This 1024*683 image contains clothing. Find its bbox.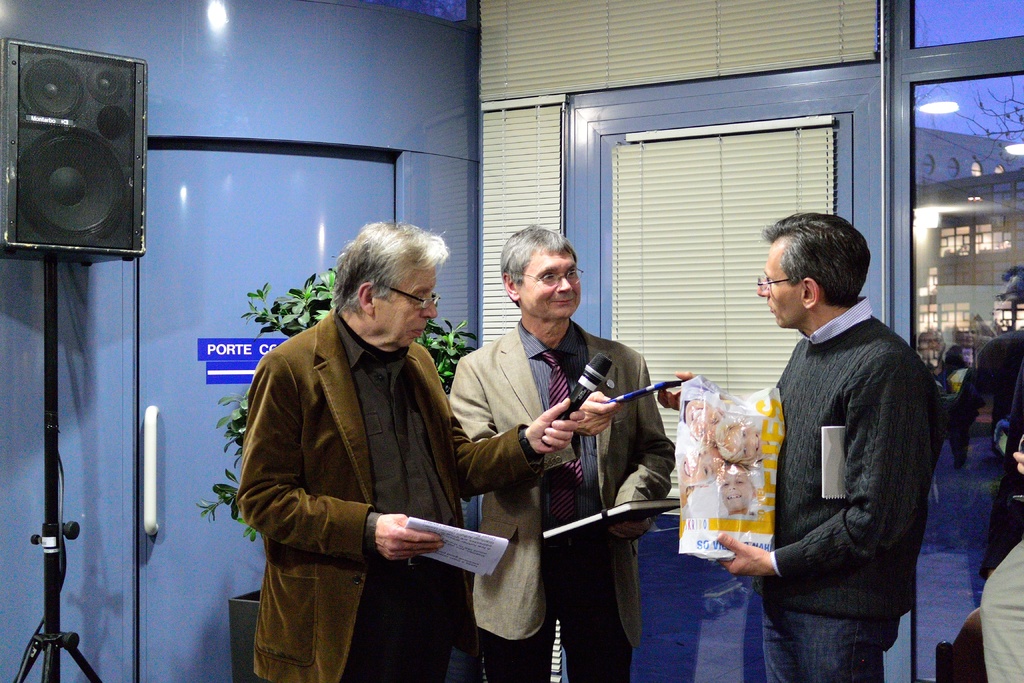
left=677, top=375, right=703, bottom=425.
